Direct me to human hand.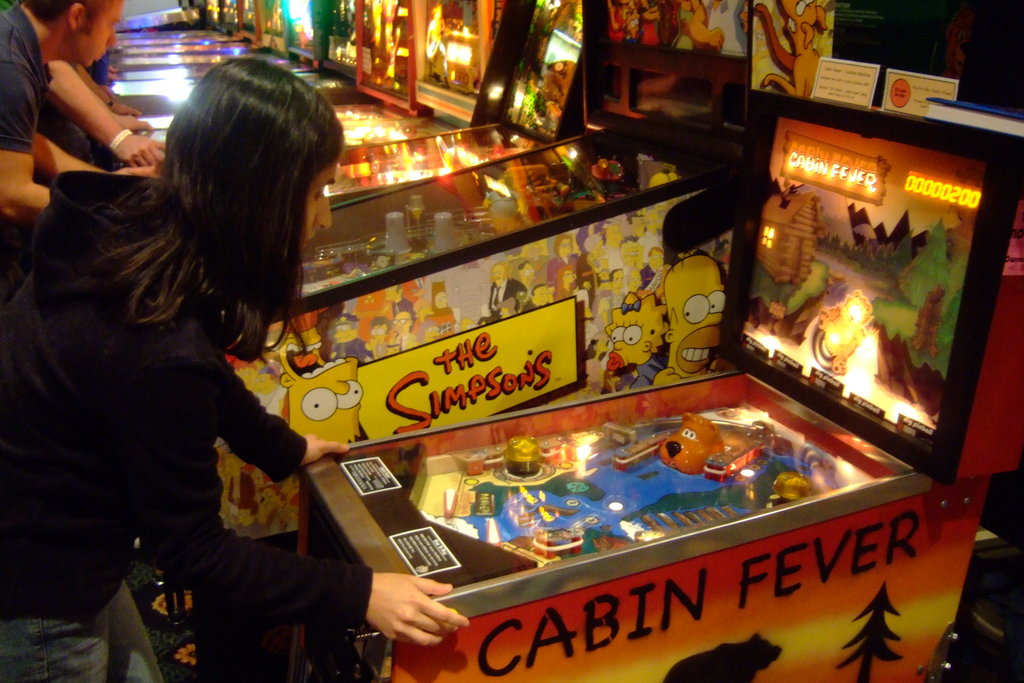
Direction: select_region(116, 114, 155, 129).
